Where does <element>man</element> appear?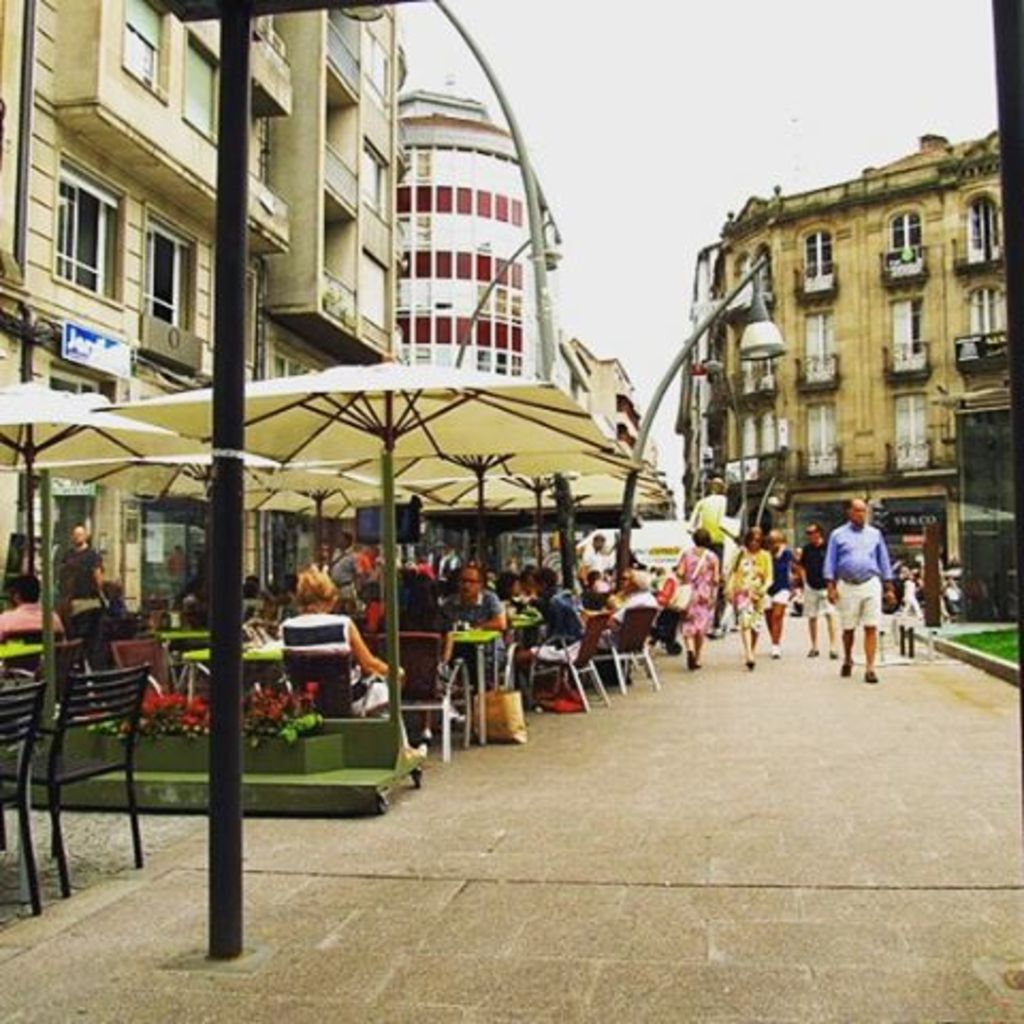
Appears at {"x1": 834, "y1": 499, "x2": 922, "y2": 659}.
